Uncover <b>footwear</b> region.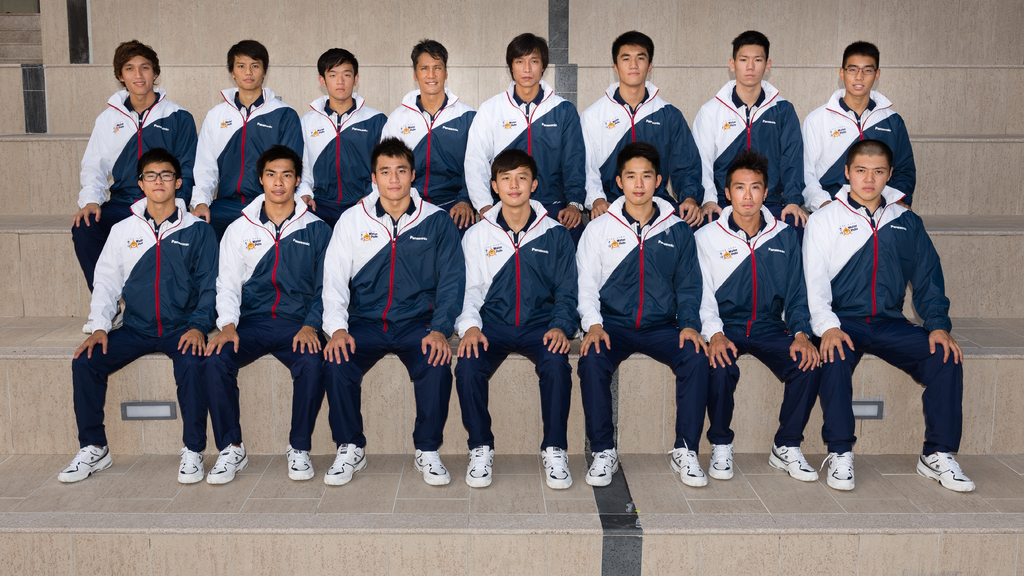
Uncovered: [209,442,252,483].
